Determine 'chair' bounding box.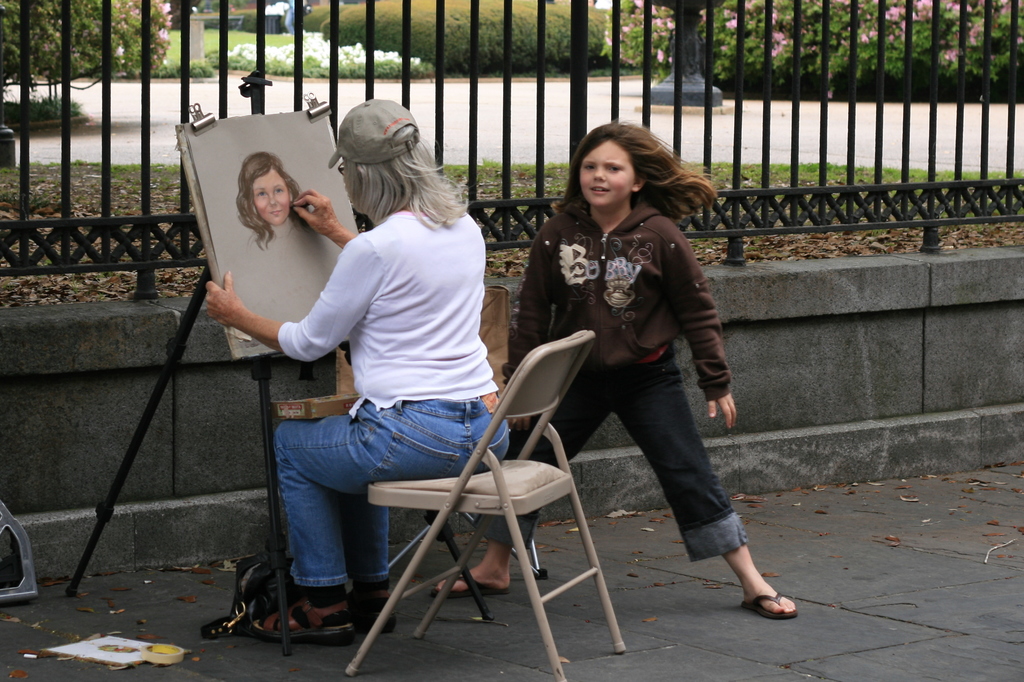
Determined: box=[339, 330, 626, 681].
